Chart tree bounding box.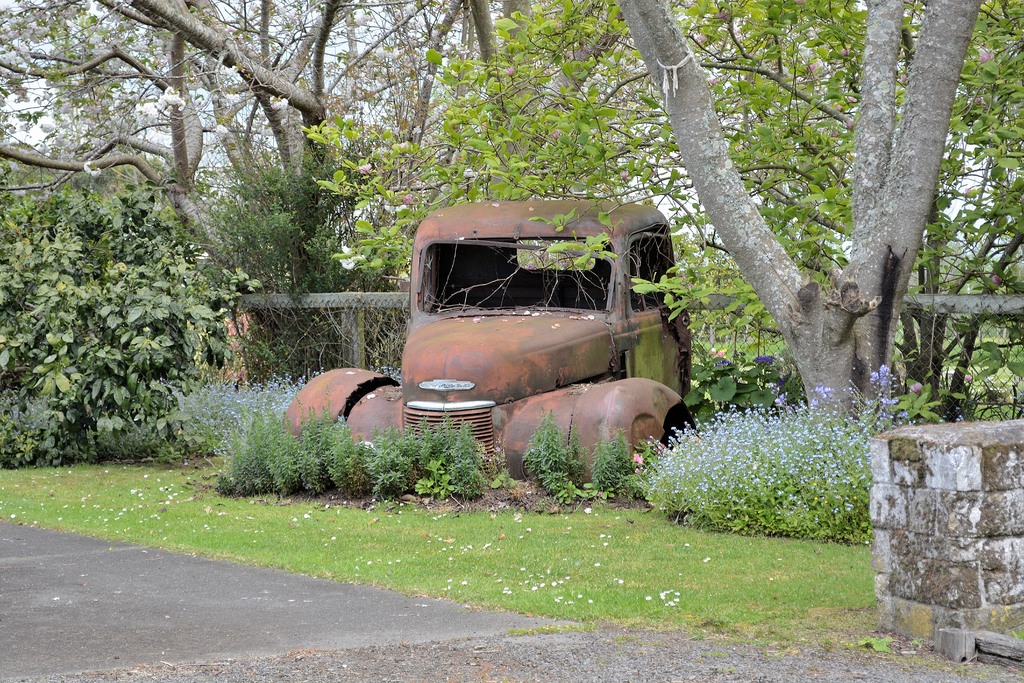
Charted: 614,0,983,436.
